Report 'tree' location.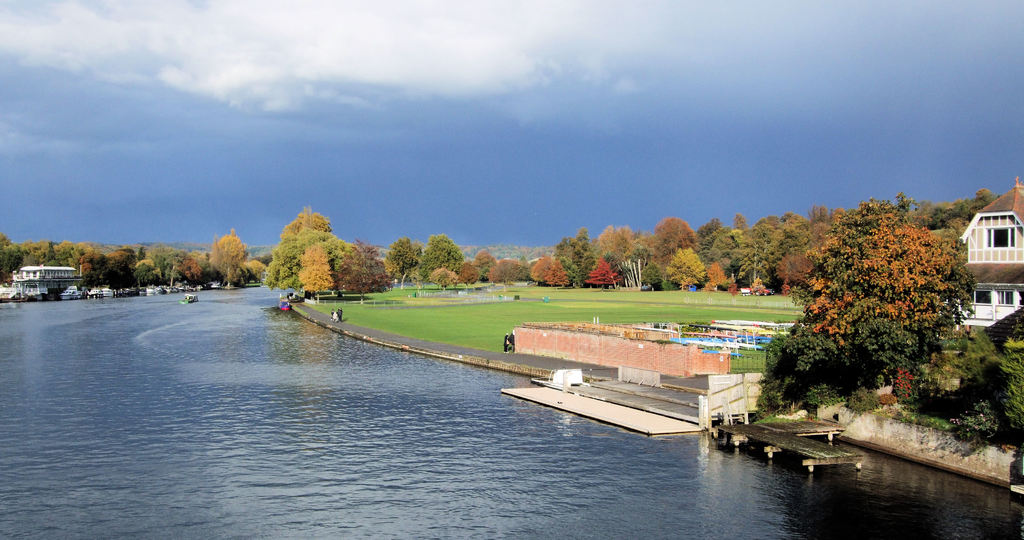
Report: locate(546, 258, 573, 291).
